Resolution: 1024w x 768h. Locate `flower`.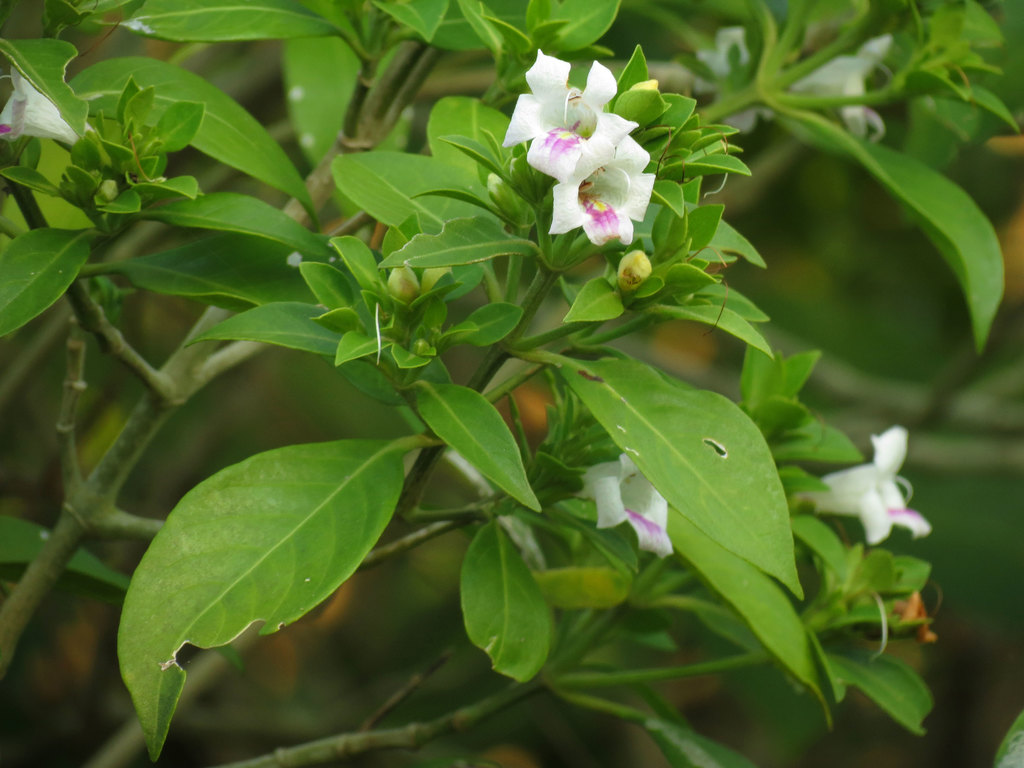
(779, 29, 884, 141).
